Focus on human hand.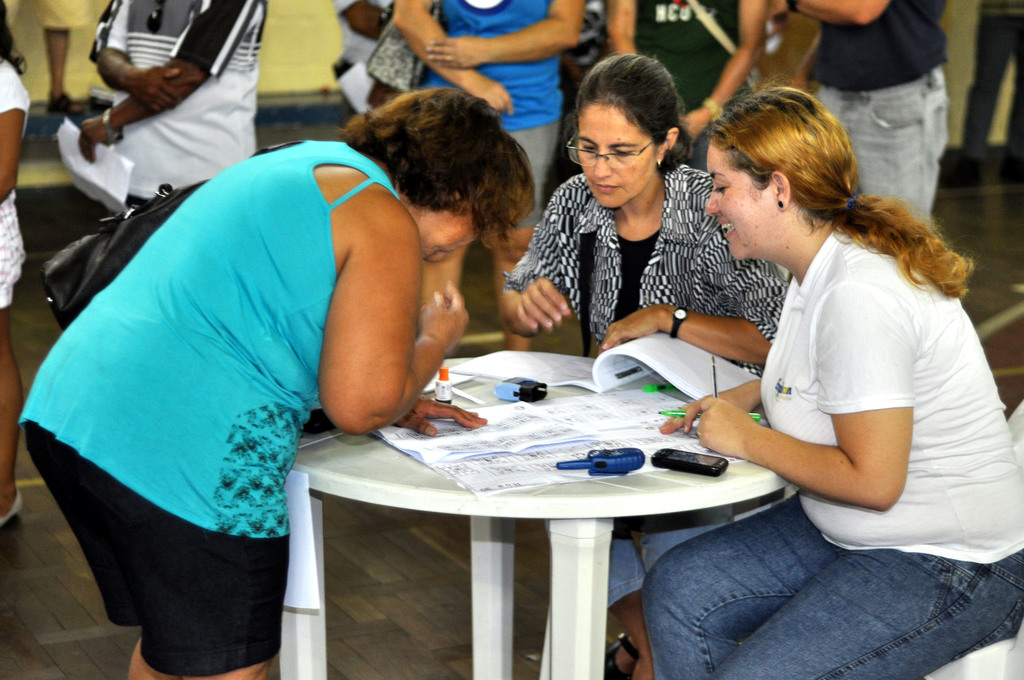
Focused at (x1=682, y1=108, x2=710, y2=140).
